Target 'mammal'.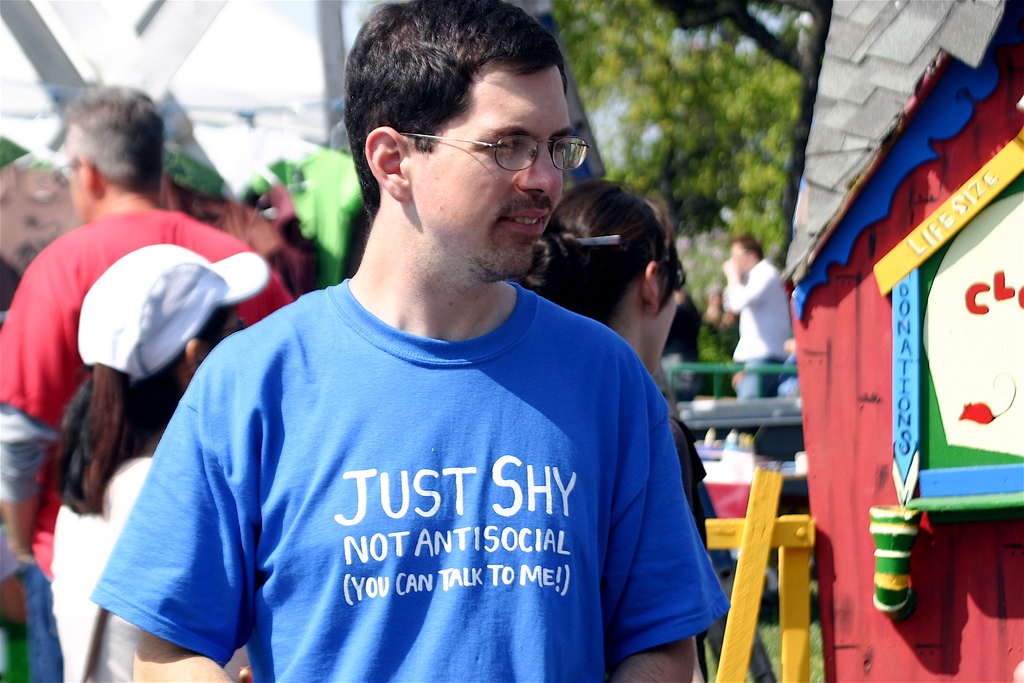
Target region: 524, 174, 709, 547.
